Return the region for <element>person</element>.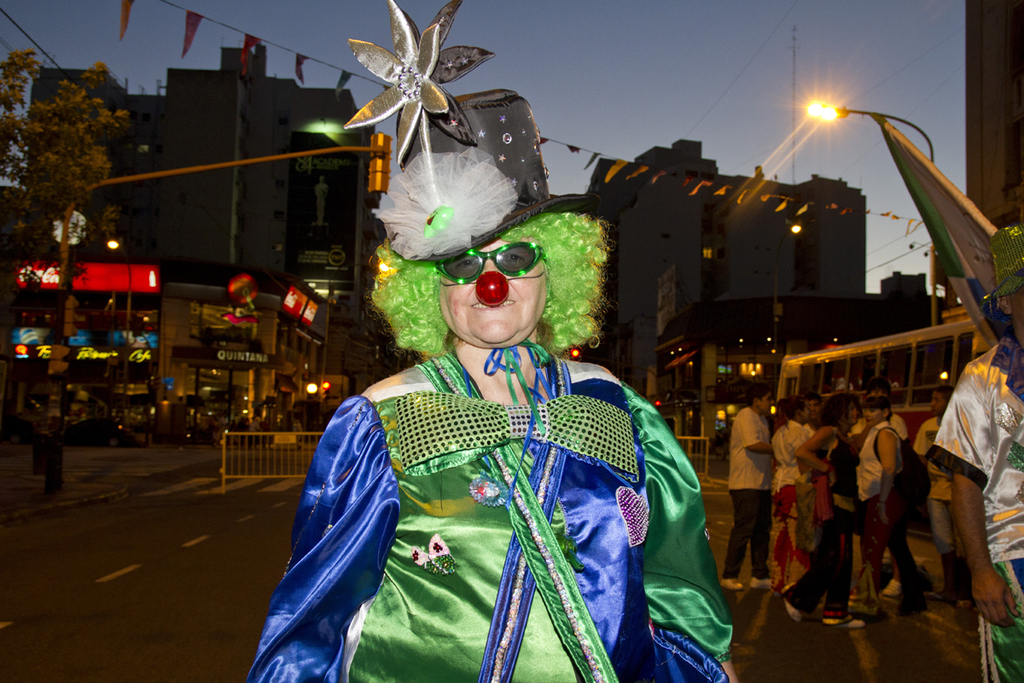
box=[908, 385, 964, 597].
